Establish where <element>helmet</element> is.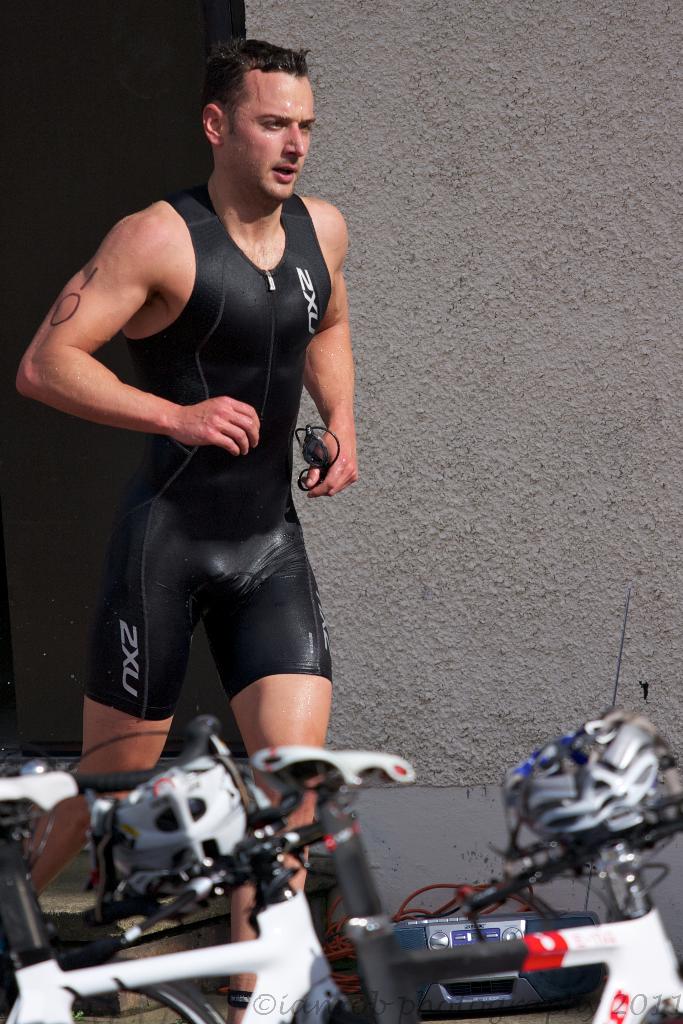
Established at detection(94, 762, 263, 906).
